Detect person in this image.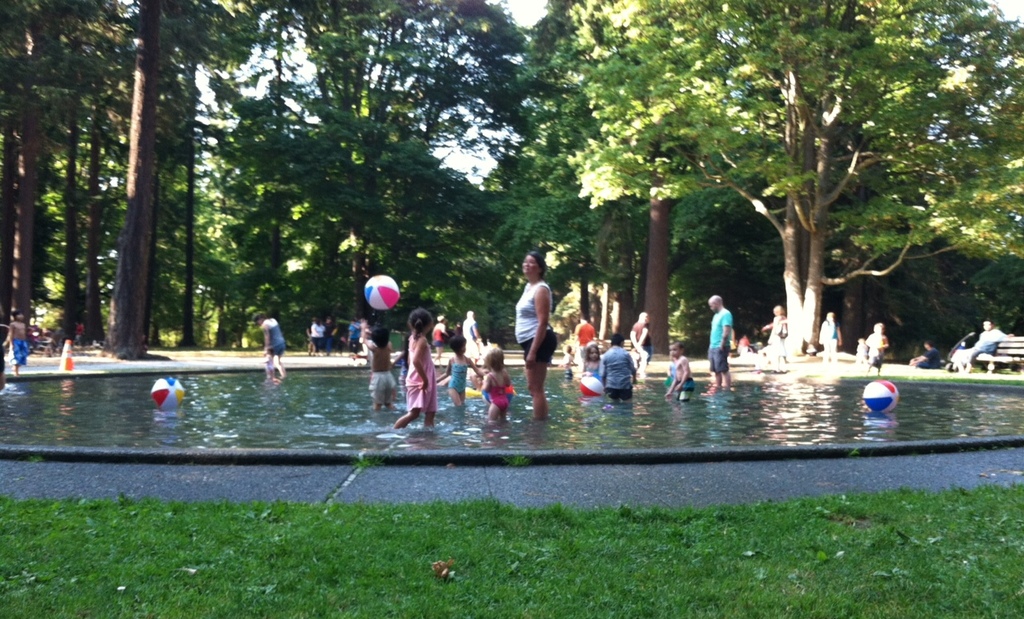
Detection: bbox=[394, 308, 432, 429].
